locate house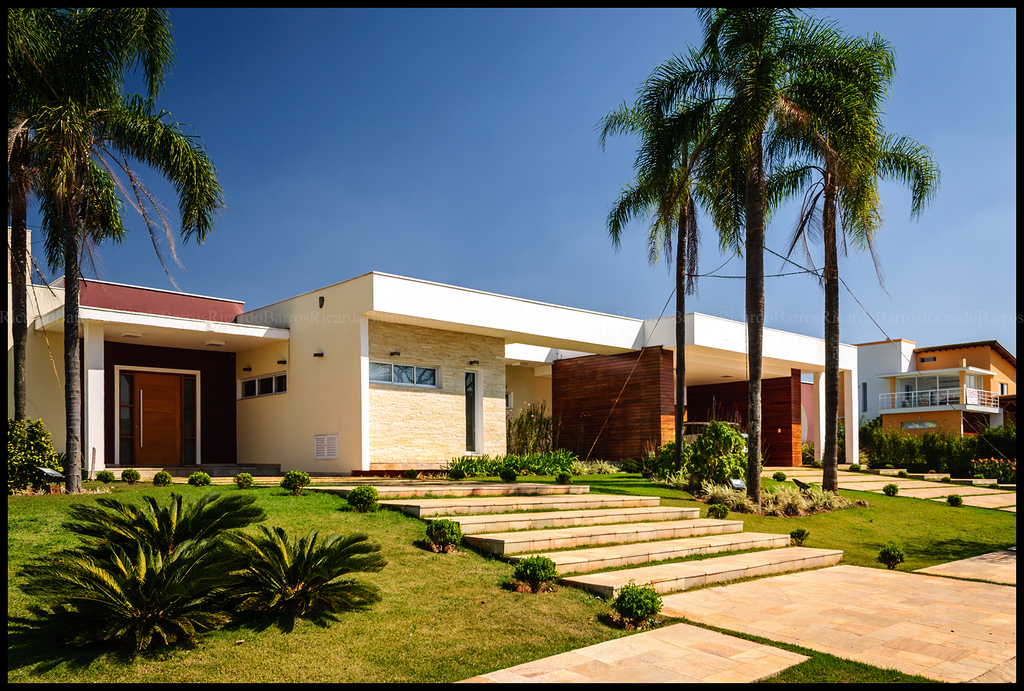
box=[64, 253, 813, 506]
